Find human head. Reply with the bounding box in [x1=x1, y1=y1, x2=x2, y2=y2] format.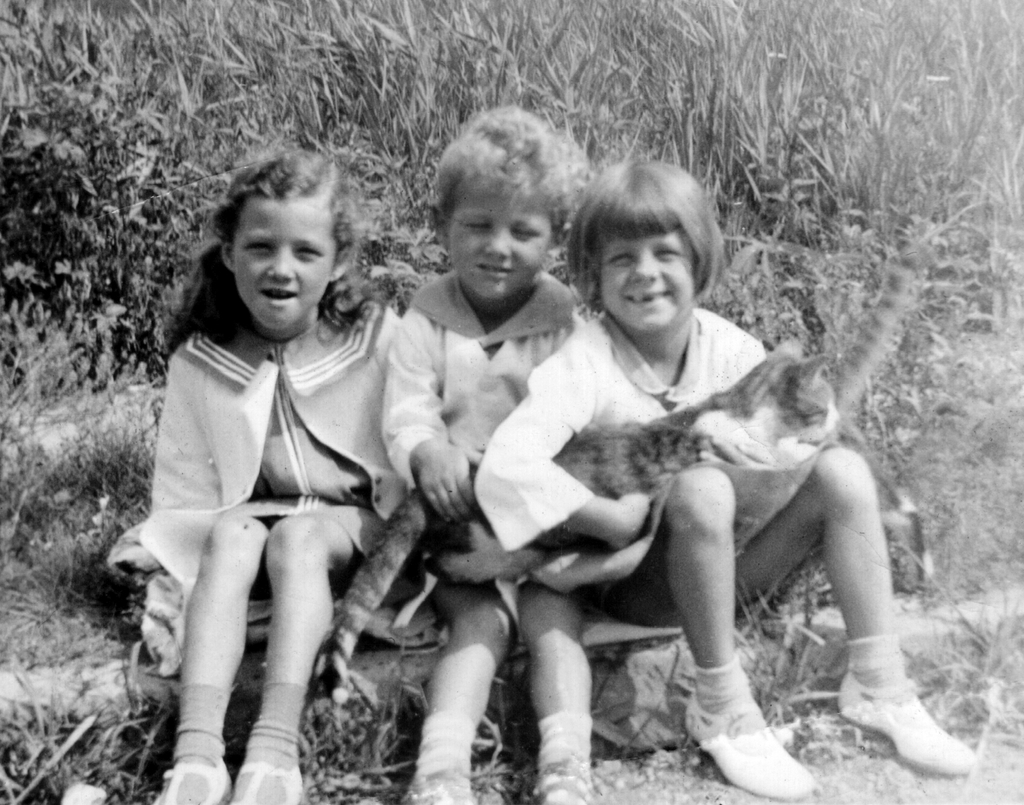
[x1=219, y1=145, x2=353, y2=335].
